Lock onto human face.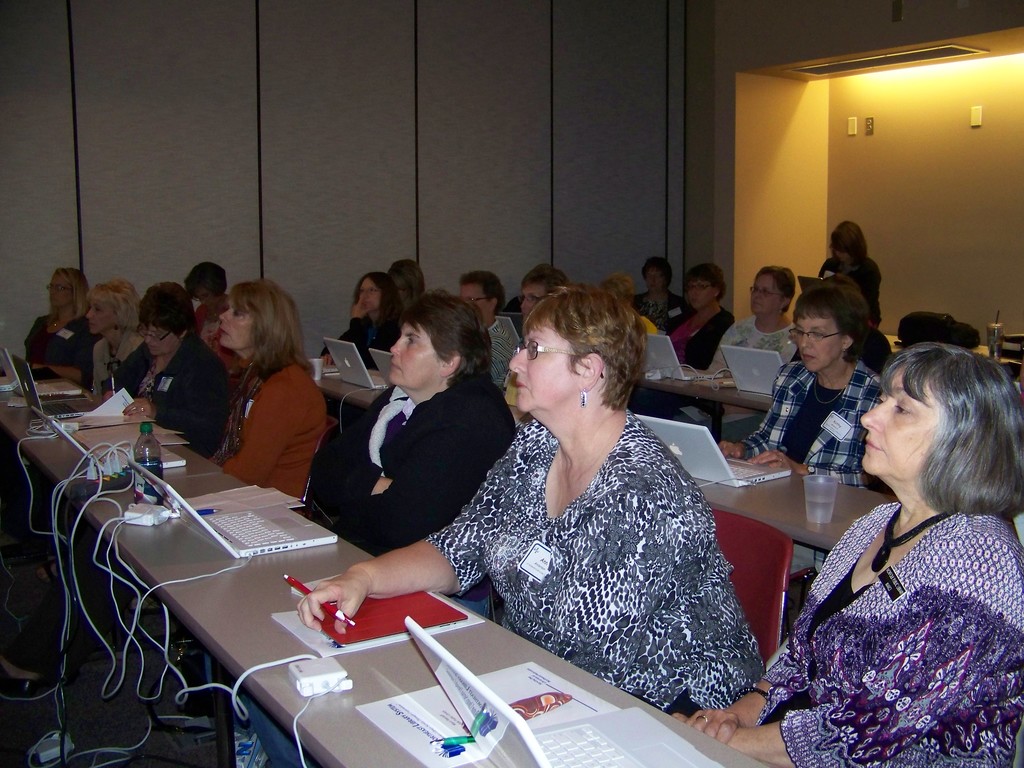
Locked: rect(361, 278, 382, 309).
